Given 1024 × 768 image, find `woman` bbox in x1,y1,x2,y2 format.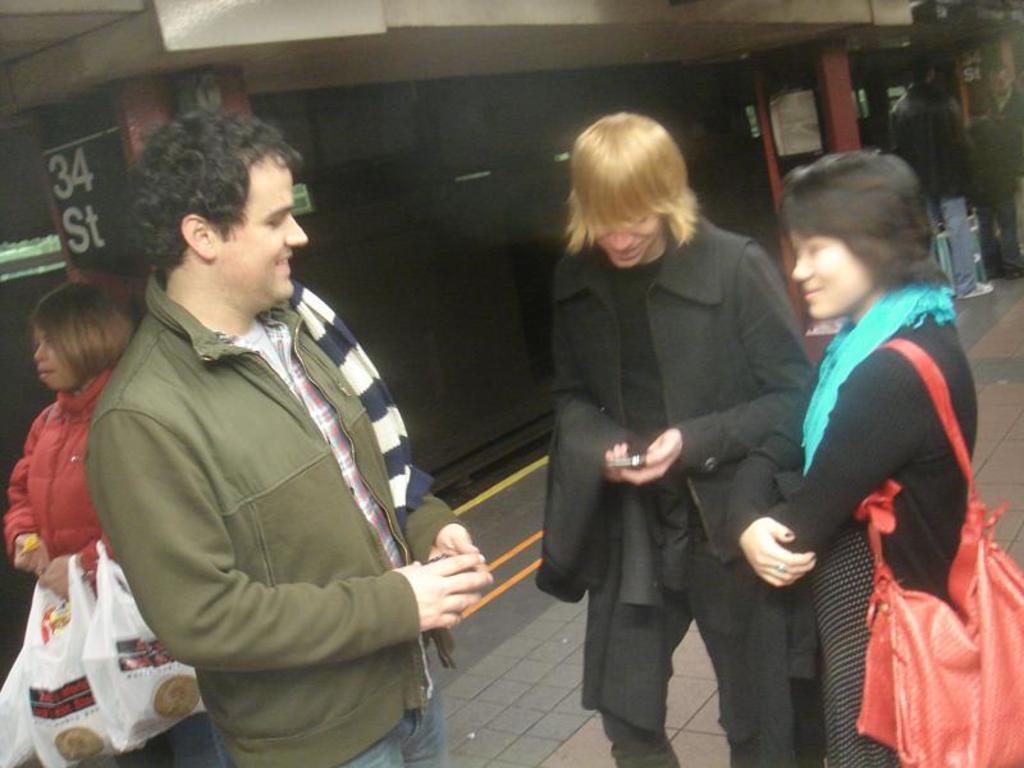
746,131,986,767.
